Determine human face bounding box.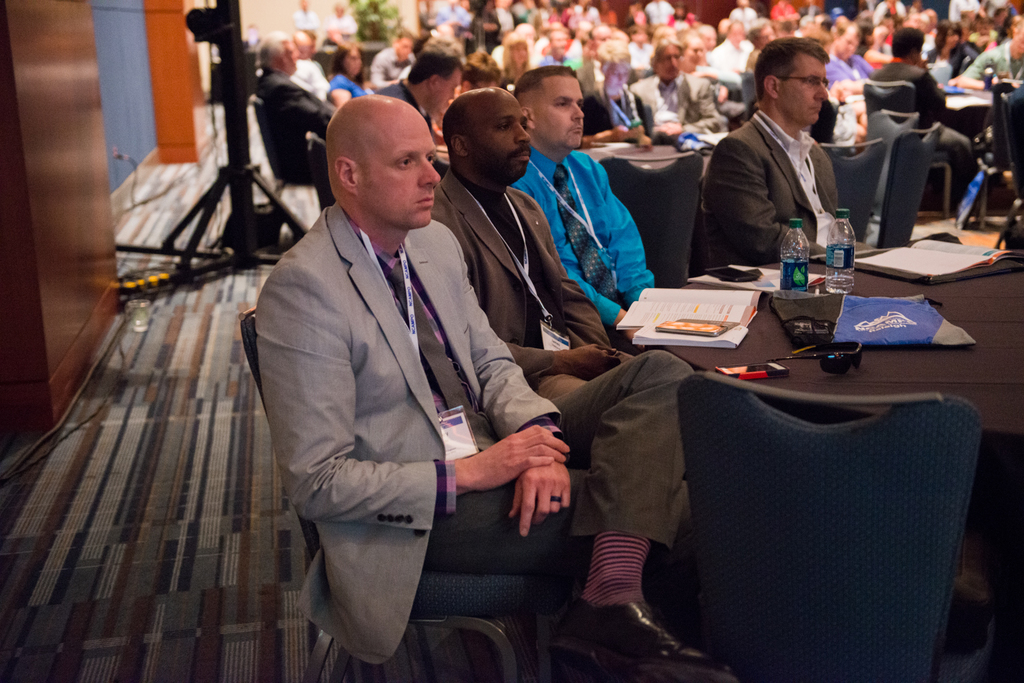
Determined: l=360, t=111, r=444, b=229.
